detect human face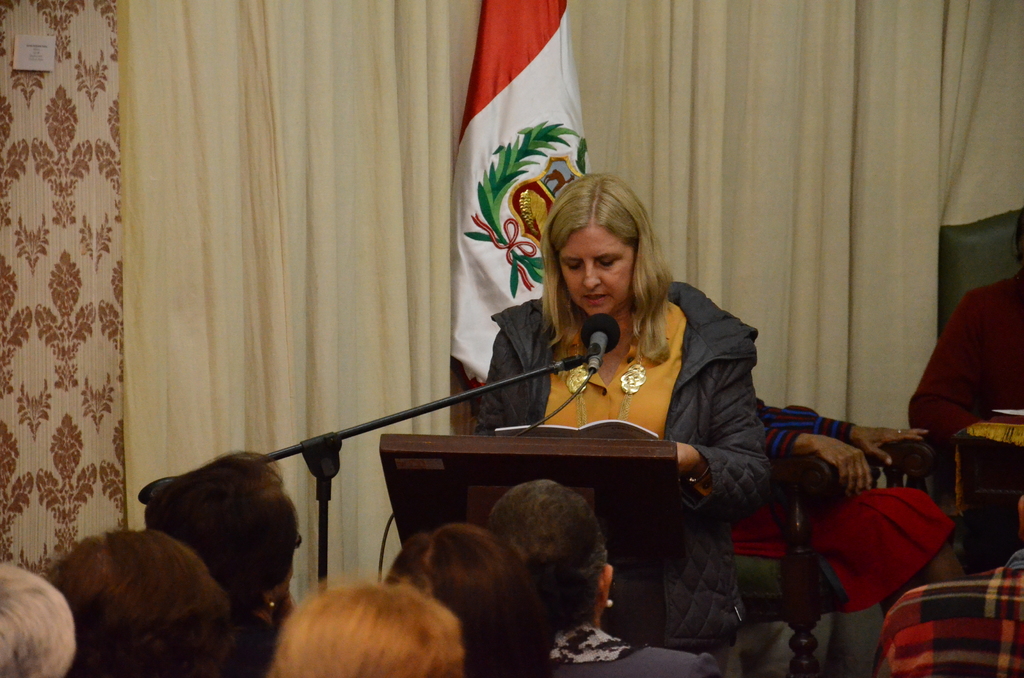
{"x1": 557, "y1": 227, "x2": 635, "y2": 315}
